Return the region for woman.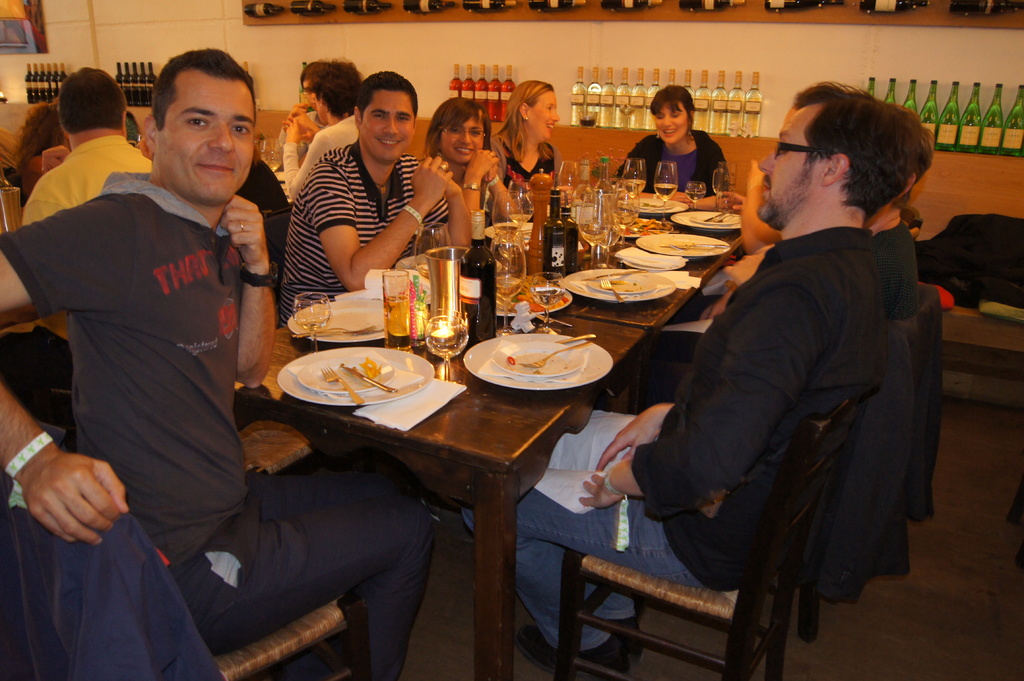
[left=491, top=87, right=563, bottom=193].
